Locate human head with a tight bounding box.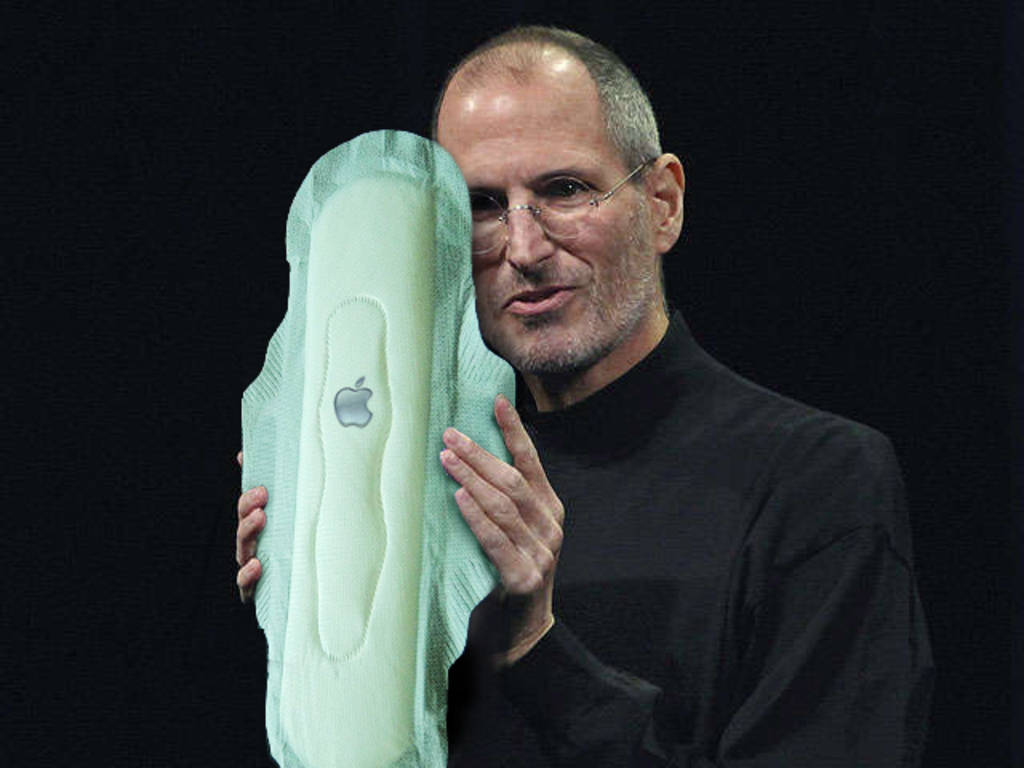
<bbox>427, 27, 688, 378</bbox>.
